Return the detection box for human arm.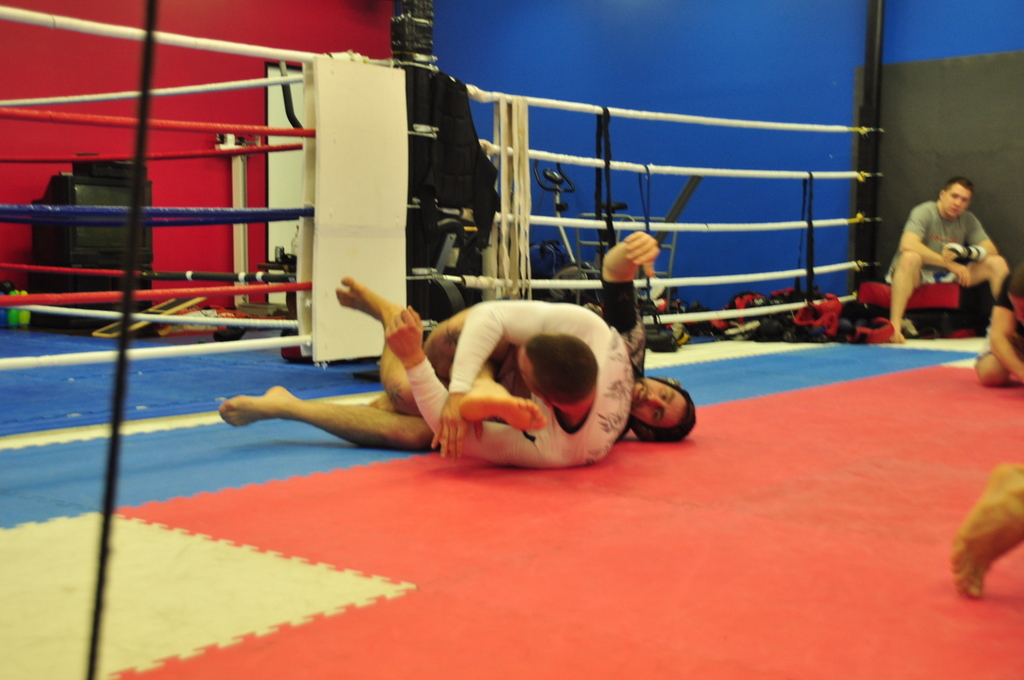
[x1=428, y1=290, x2=596, y2=483].
